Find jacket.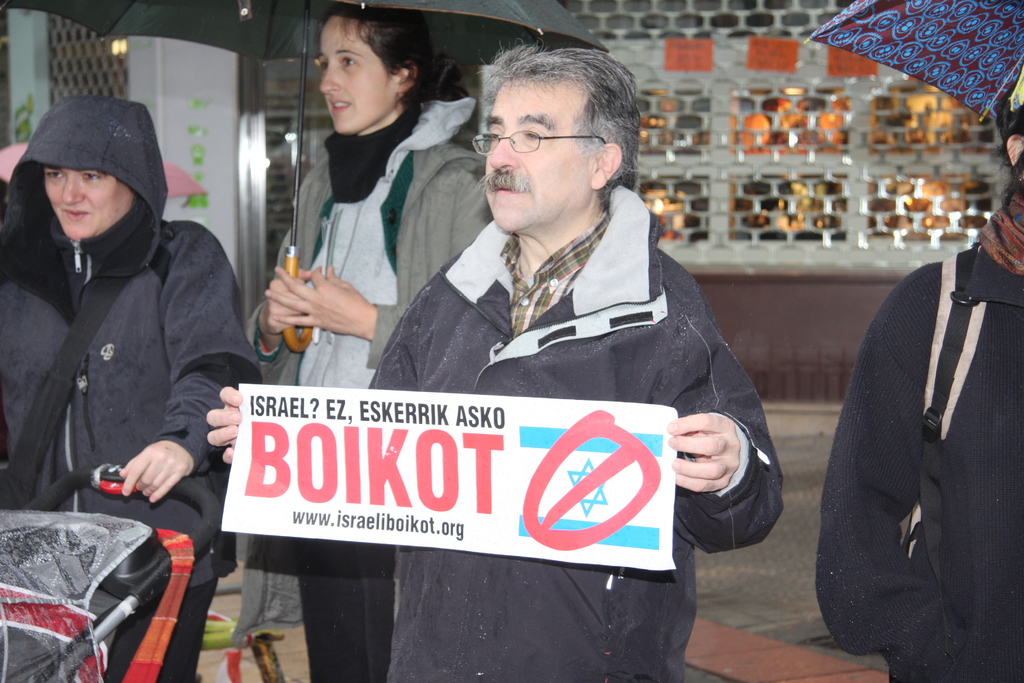
rect(3, 145, 234, 529).
